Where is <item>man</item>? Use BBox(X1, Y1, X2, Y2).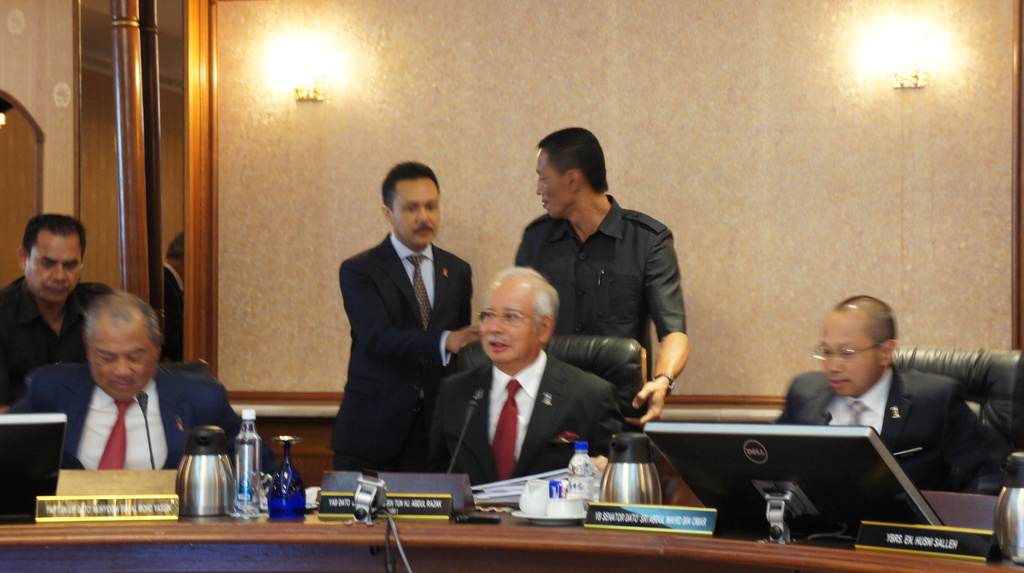
BBox(0, 287, 281, 512).
